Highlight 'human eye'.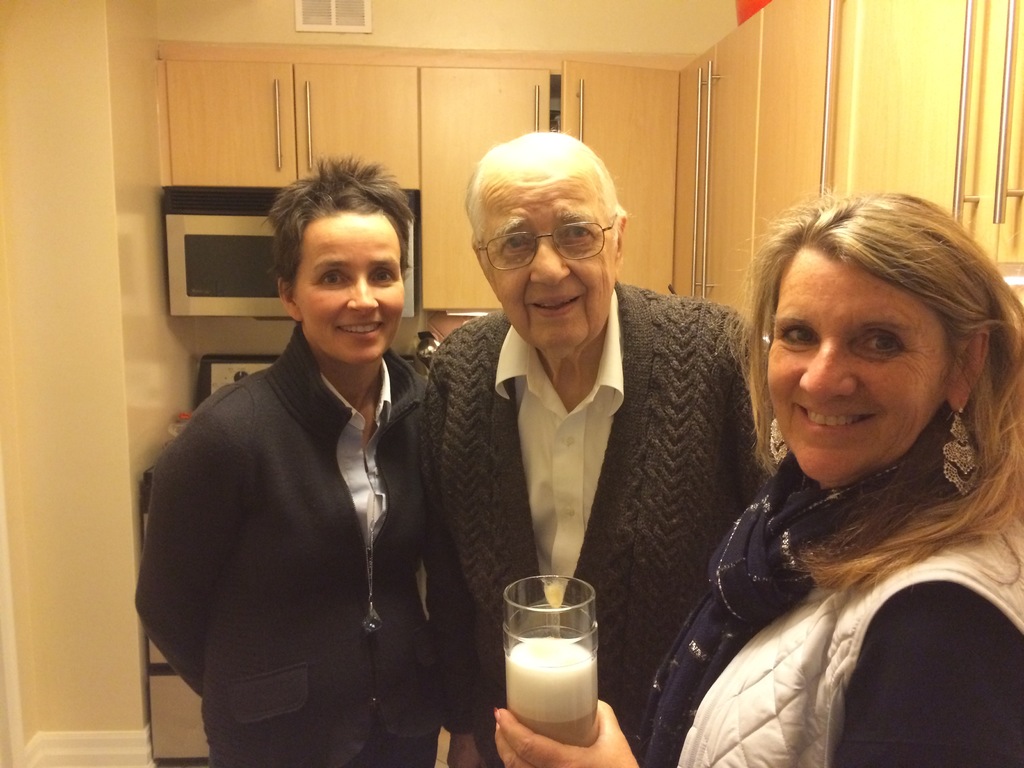
Highlighted region: Rect(554, 221, 591, 242).
